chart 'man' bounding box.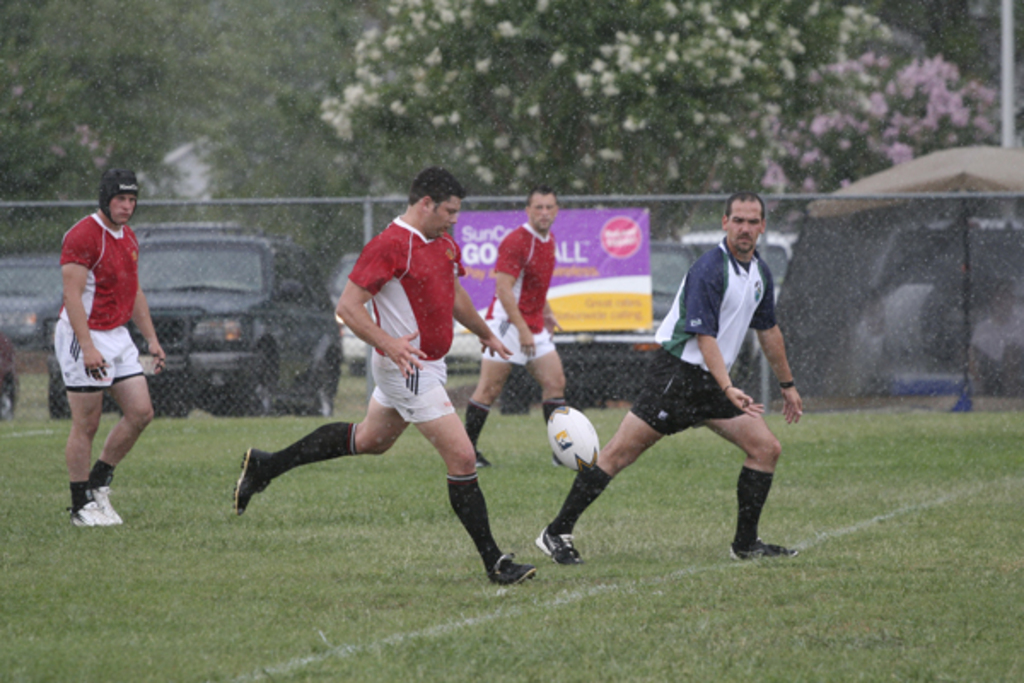
Charted: [51, 169, 167, 528].
